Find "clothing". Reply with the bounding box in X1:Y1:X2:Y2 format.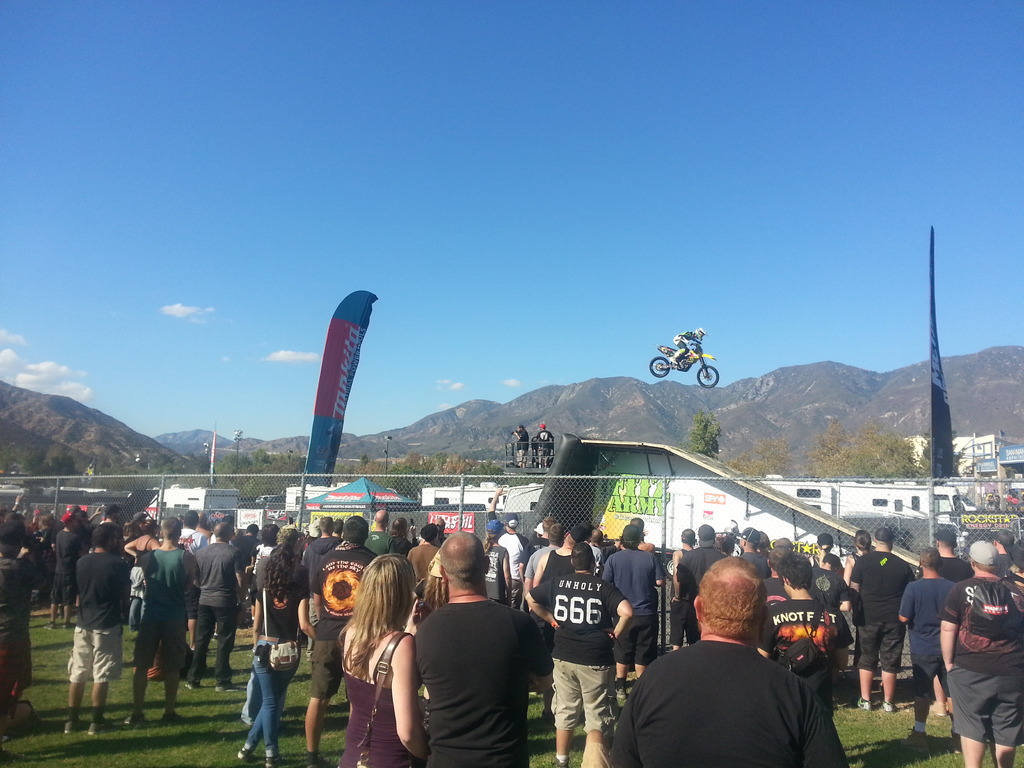
849:549:925:667.
